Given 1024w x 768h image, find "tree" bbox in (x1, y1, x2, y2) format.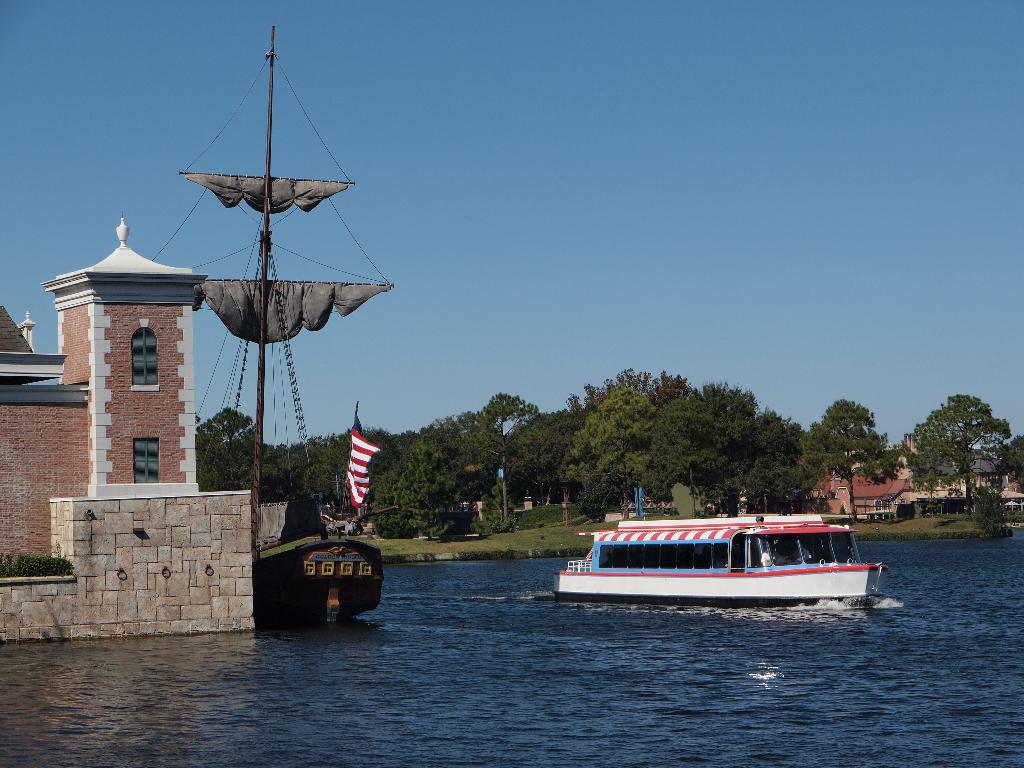
(369, 429, 424, 511).
